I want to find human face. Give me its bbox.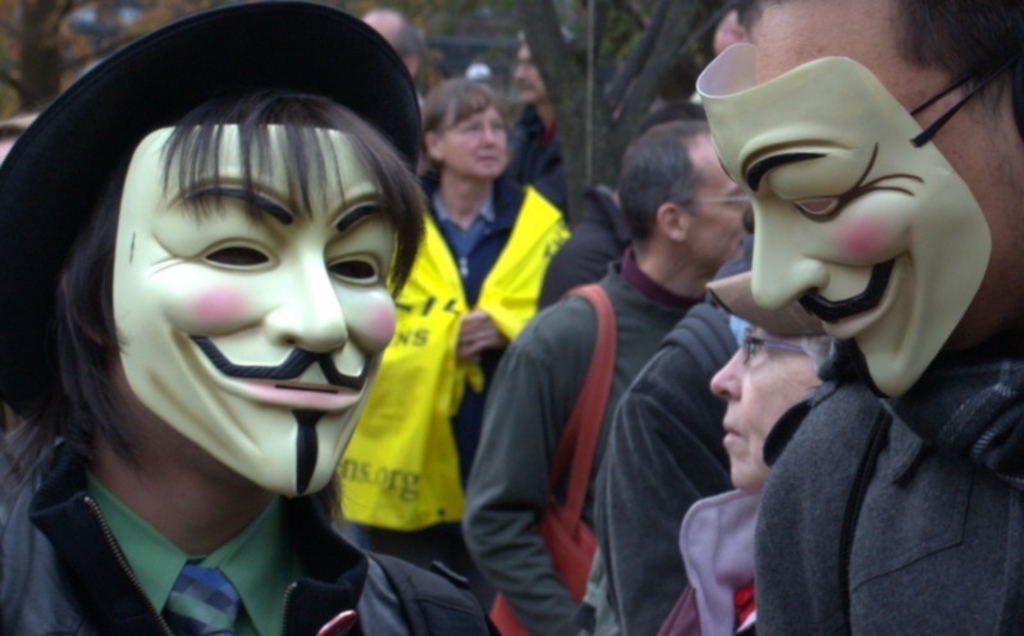
l=515, t=49, r=543, b=102.
